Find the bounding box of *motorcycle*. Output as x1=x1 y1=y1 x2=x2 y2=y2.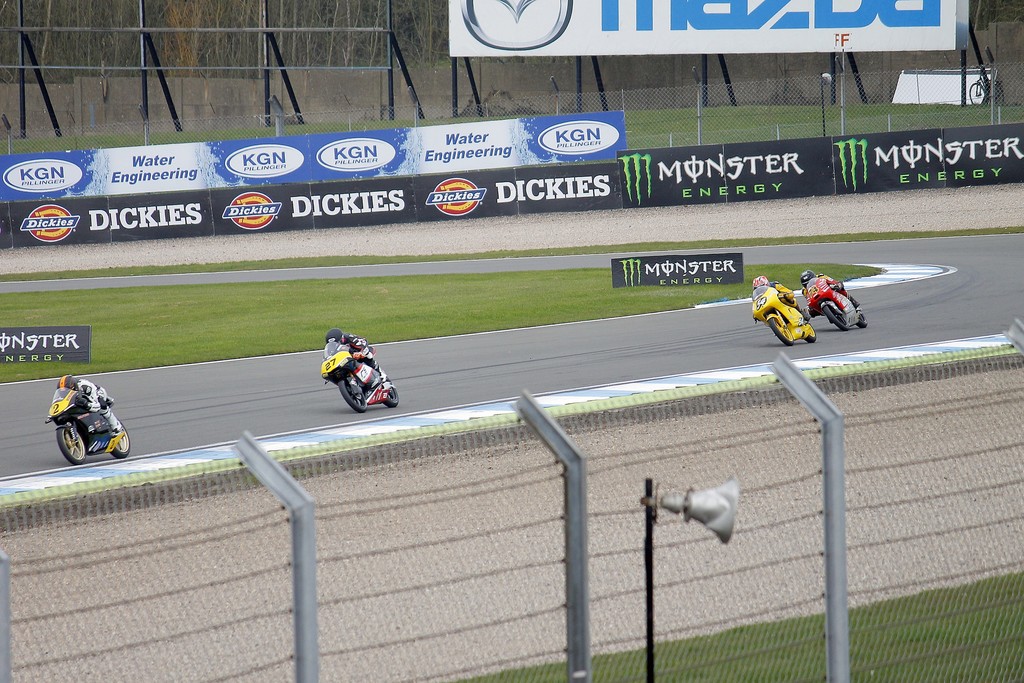
x1=753 y1=284 x2=815 y2=343.
